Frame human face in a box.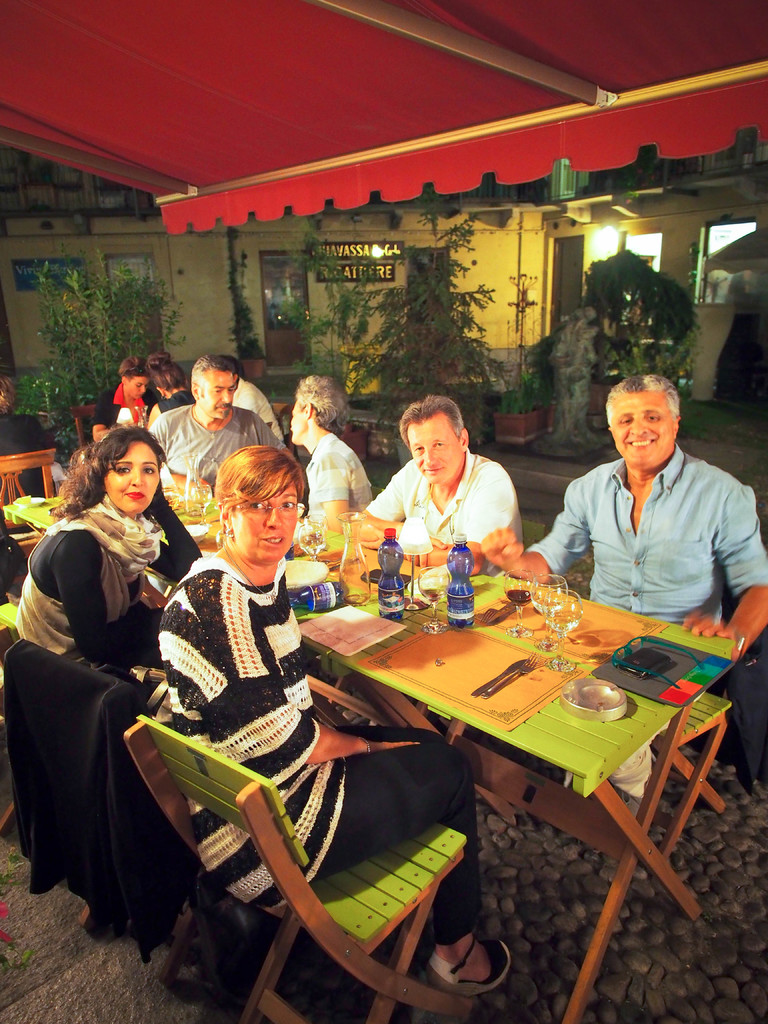
left=291, top=397, right=303, bottom=443.
